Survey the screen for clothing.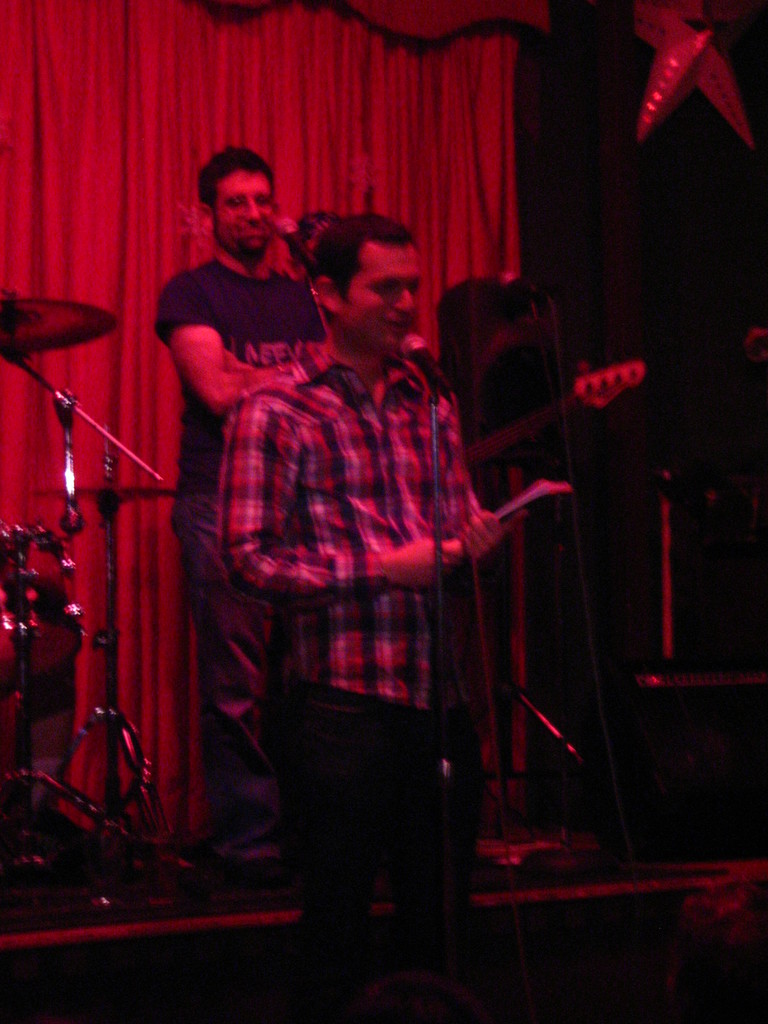
Survey found: bbox=[150, 259, 323, 862].
